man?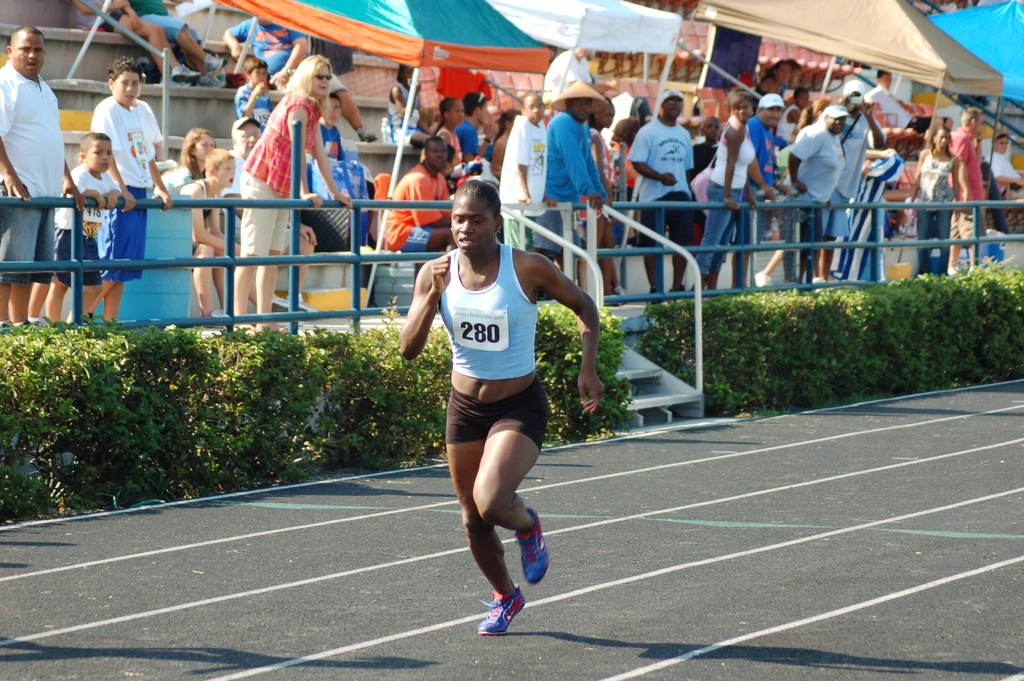
bbox=[831, 85, 890, 294]
